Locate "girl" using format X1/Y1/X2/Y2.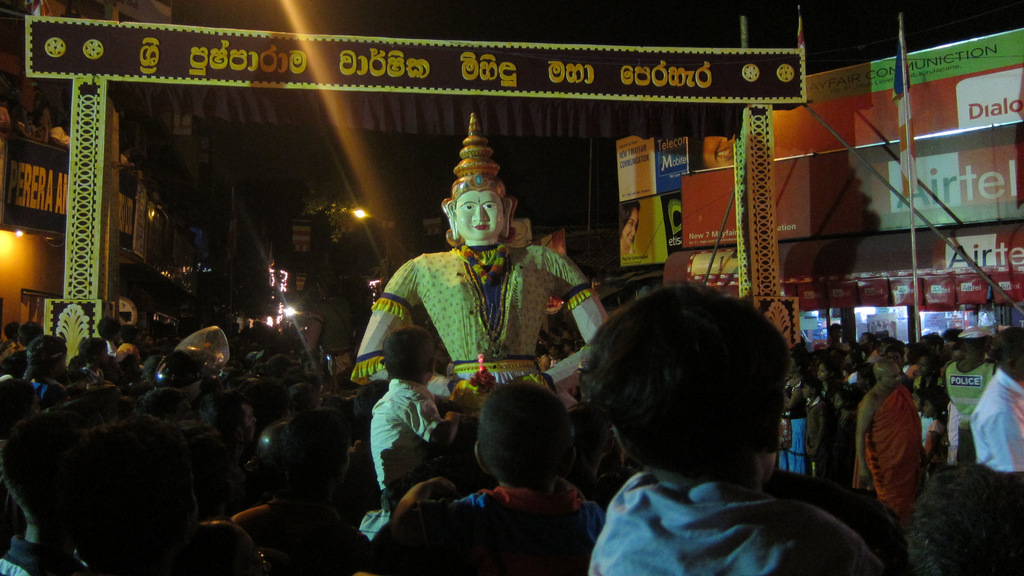
832/389/854/483.
